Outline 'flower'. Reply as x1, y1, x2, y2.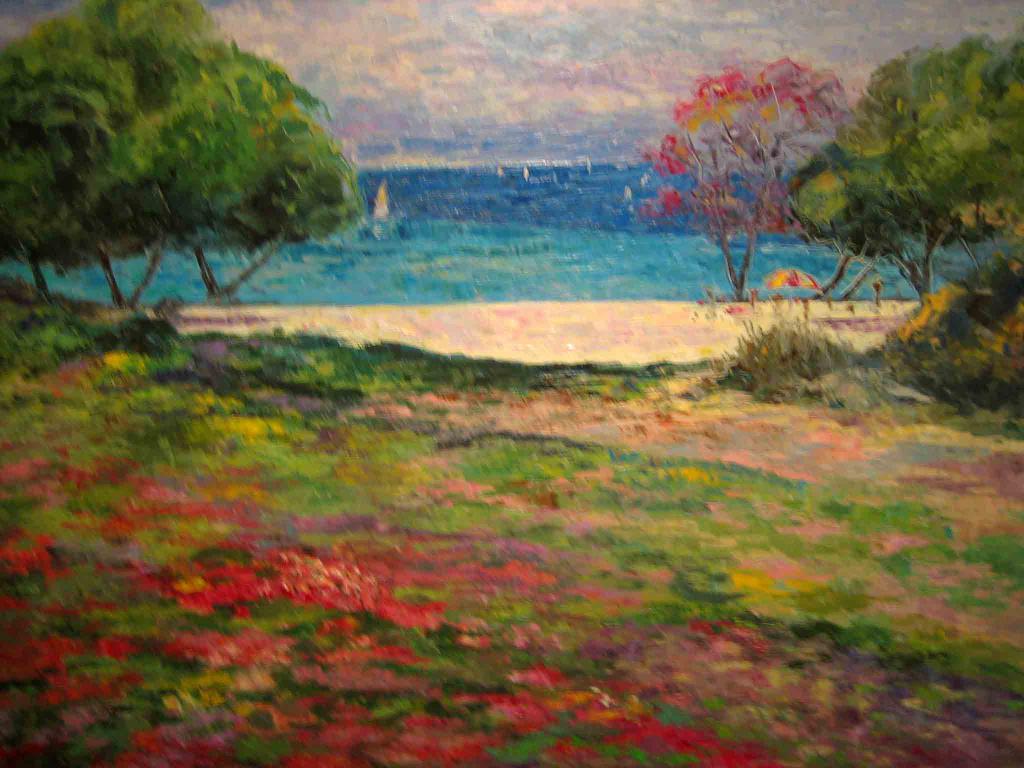
514, 654, 550, 685.
